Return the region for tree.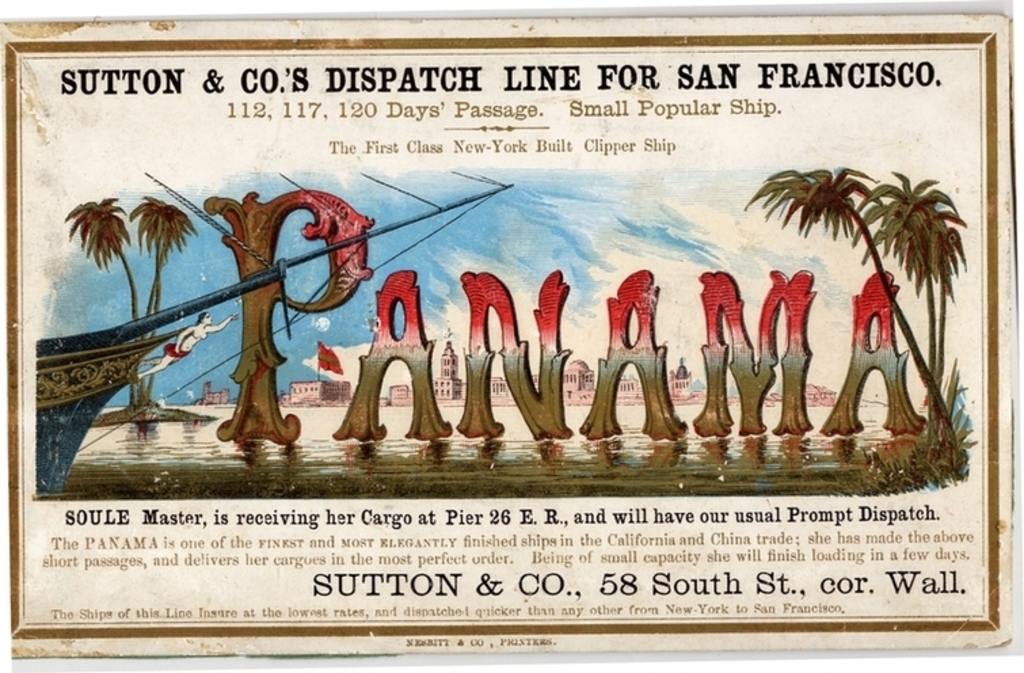
[741,163,958,455].
